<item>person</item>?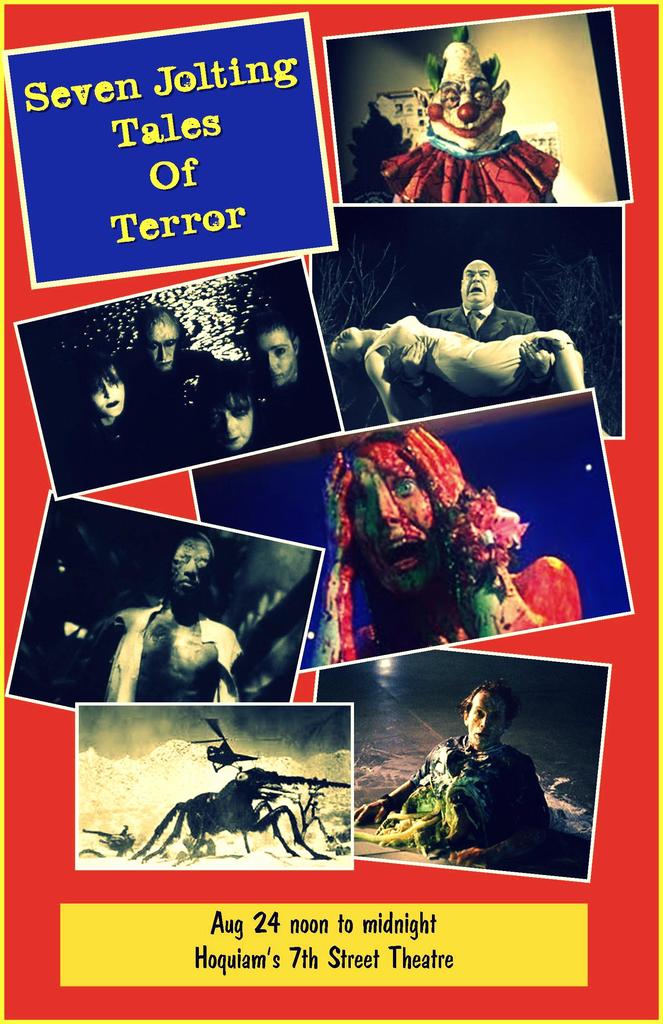
(left=120, top=306, right=201, bottom=481)
